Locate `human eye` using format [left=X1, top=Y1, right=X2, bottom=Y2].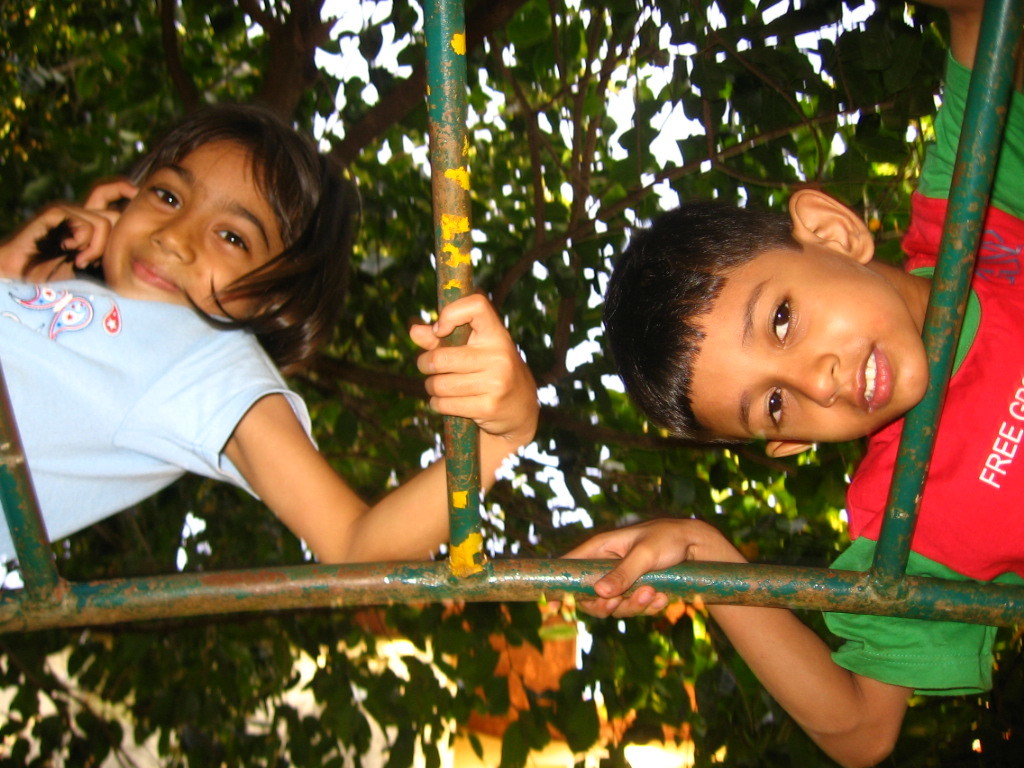
[left=762, top=383, right=790, bottom=435].
